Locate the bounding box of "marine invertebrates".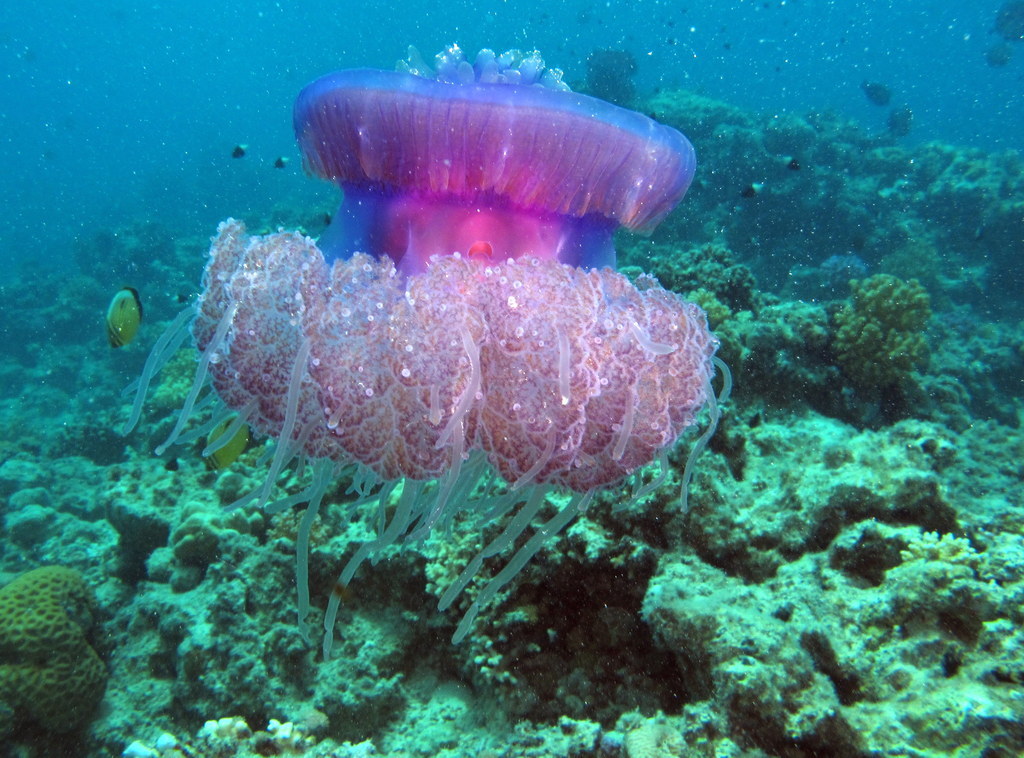
Bounding box: (265, 31, 700, 315).
